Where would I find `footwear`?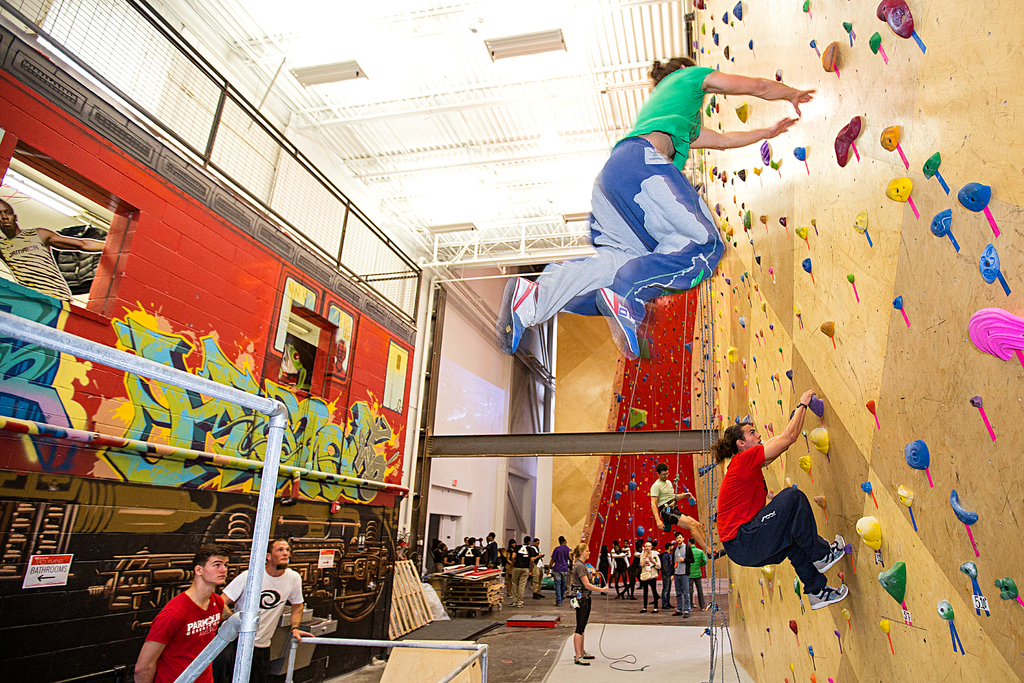
At 575,654,589,668.
